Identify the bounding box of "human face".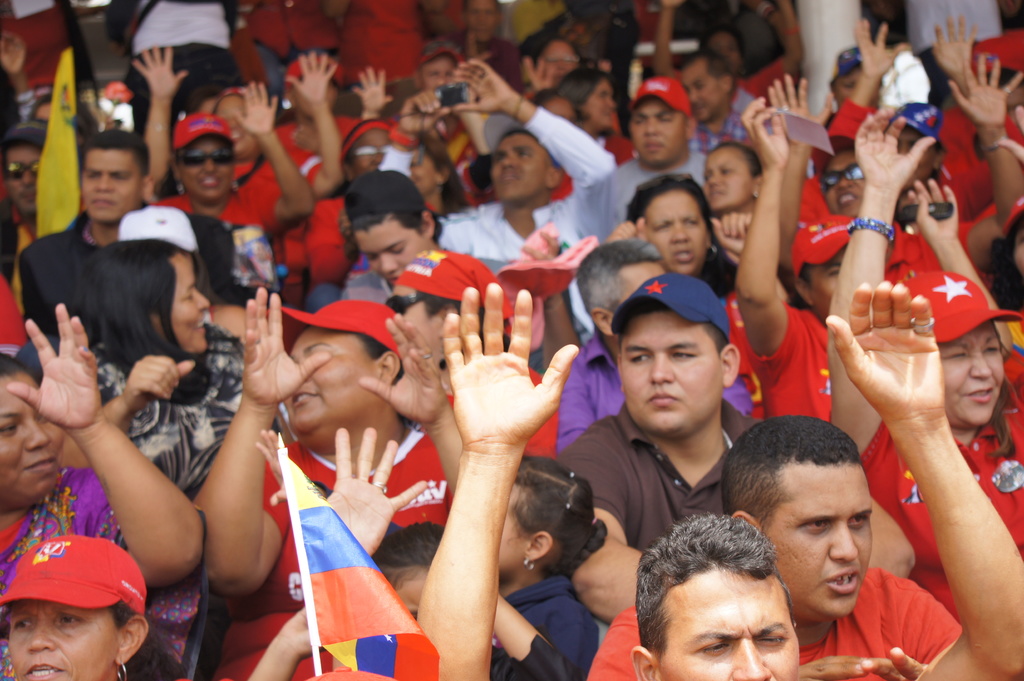
left=0, top=380, right=70, bottom=508.
